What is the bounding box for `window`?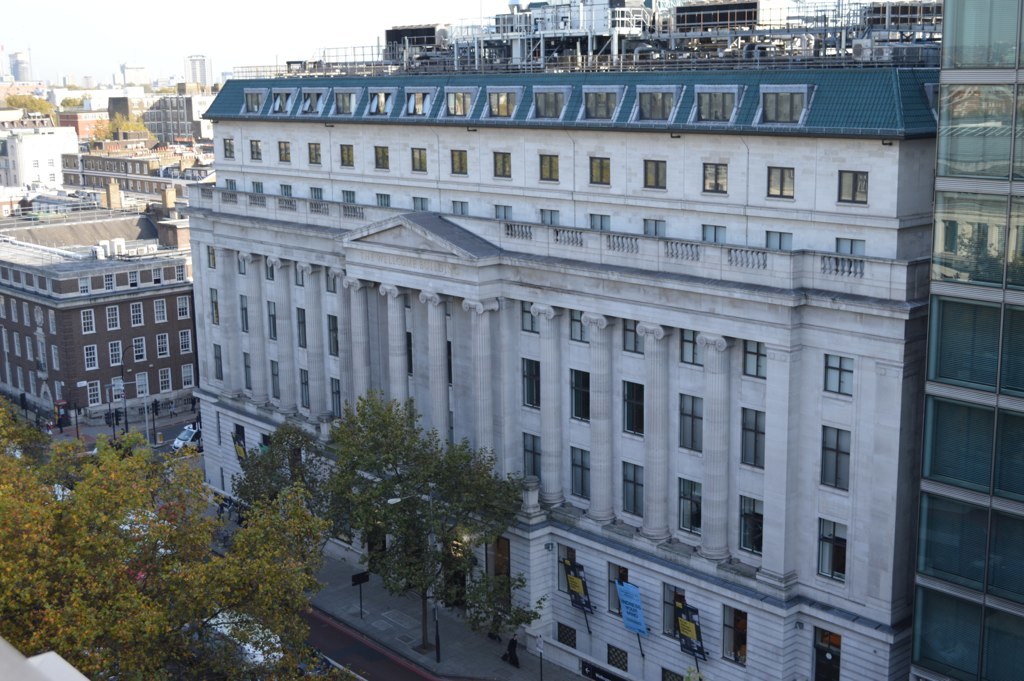
box=[642, 159, 668, 188].
